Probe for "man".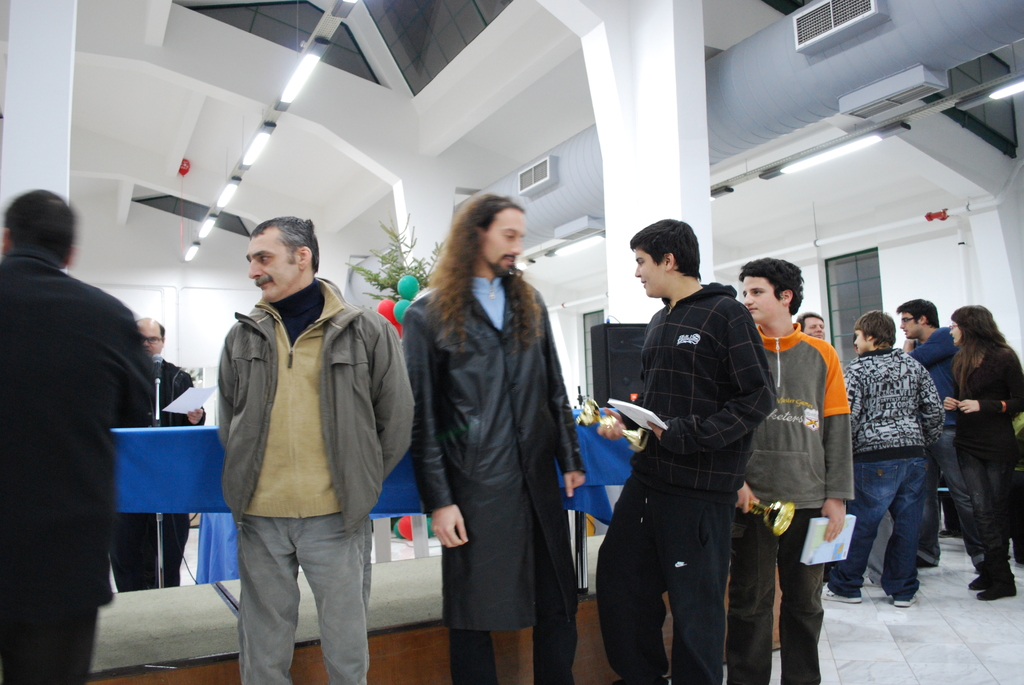
Probe result: {"left": 186, "top": 210, "right": 415, "bottom": 665}.
